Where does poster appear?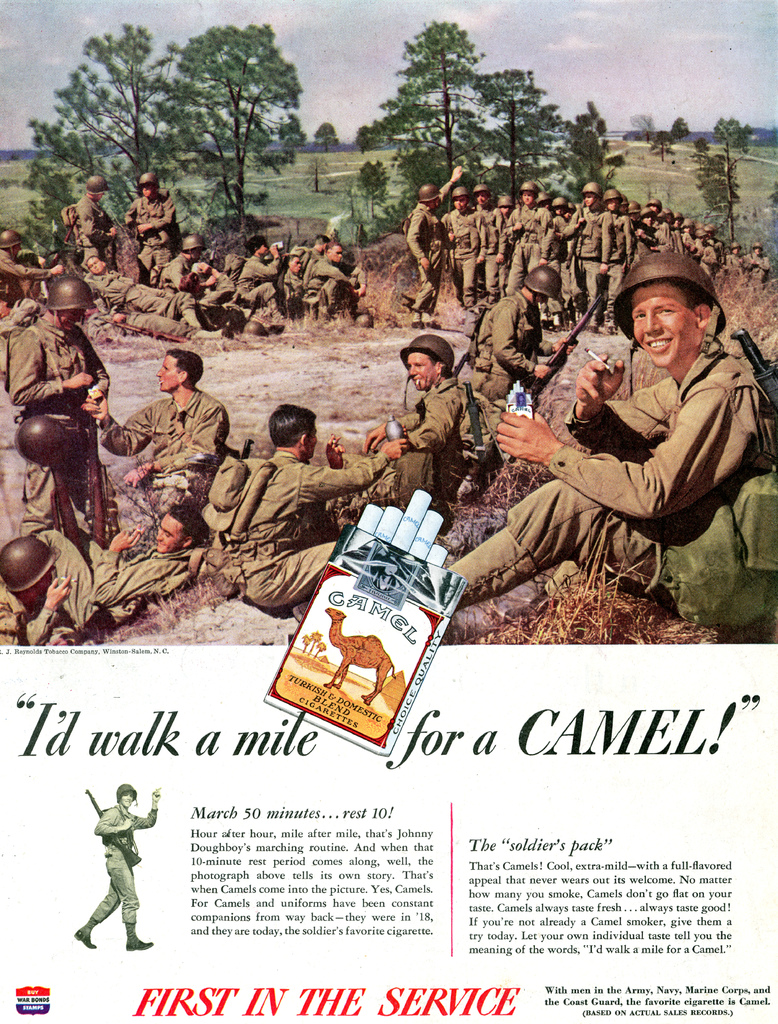
Appears at pyautogui.locateOnScreen(3, 0, 777, 1023).
